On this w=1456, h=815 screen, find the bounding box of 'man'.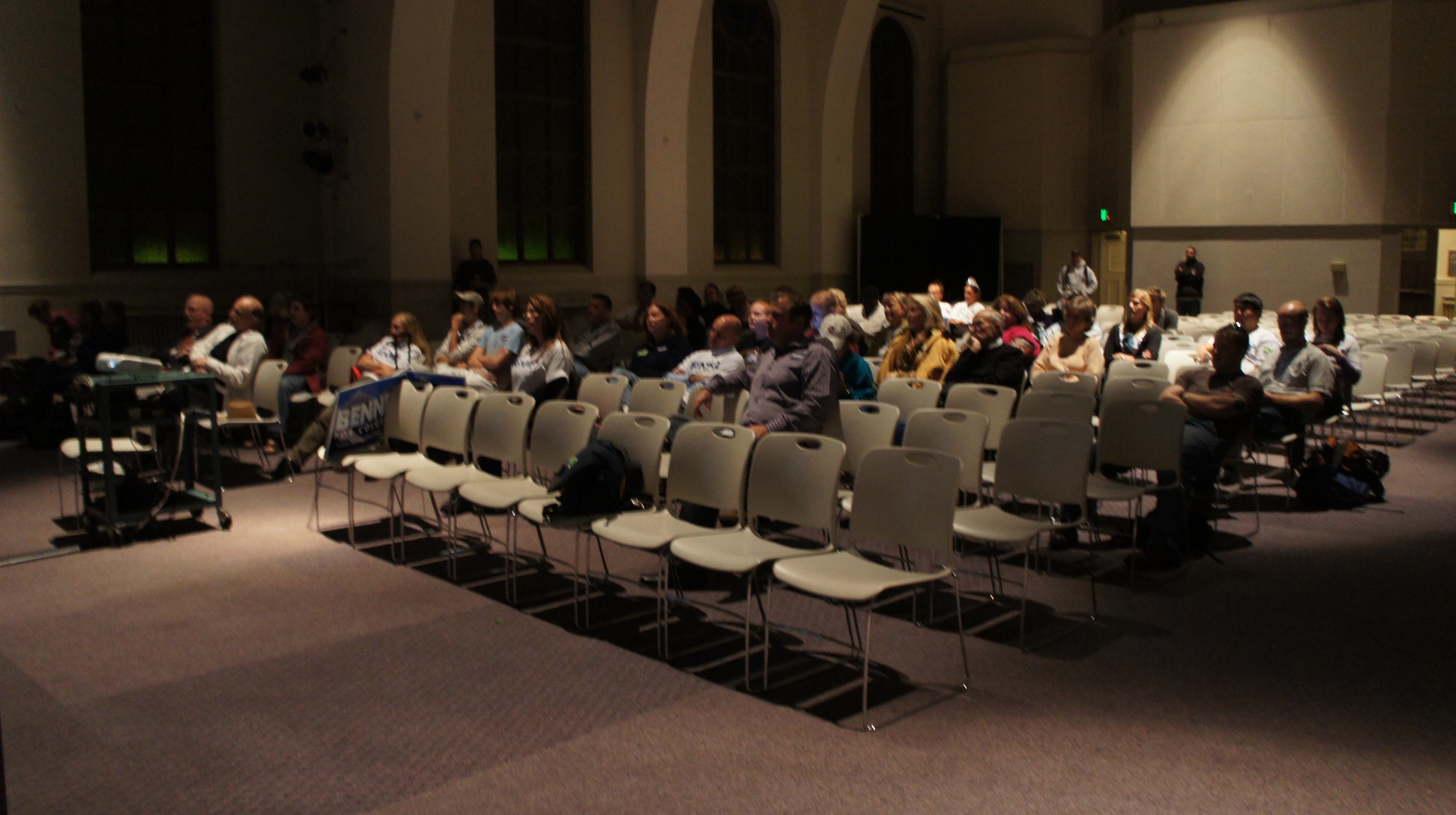
Bounding box: (283,137,327,182).
